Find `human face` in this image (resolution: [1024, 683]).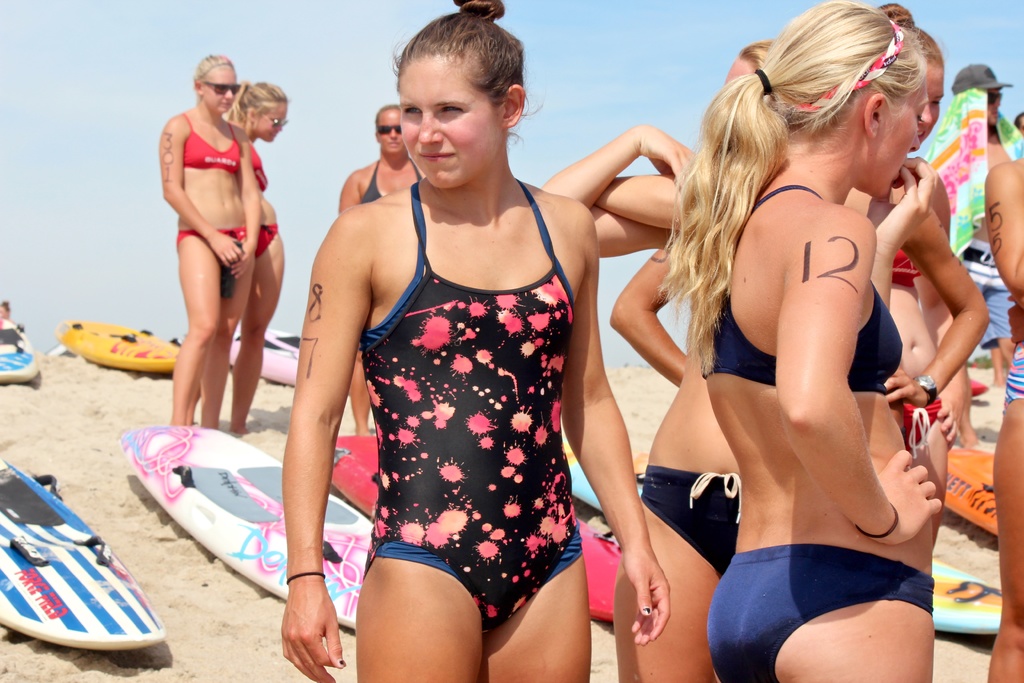
[399,56,502,190].
